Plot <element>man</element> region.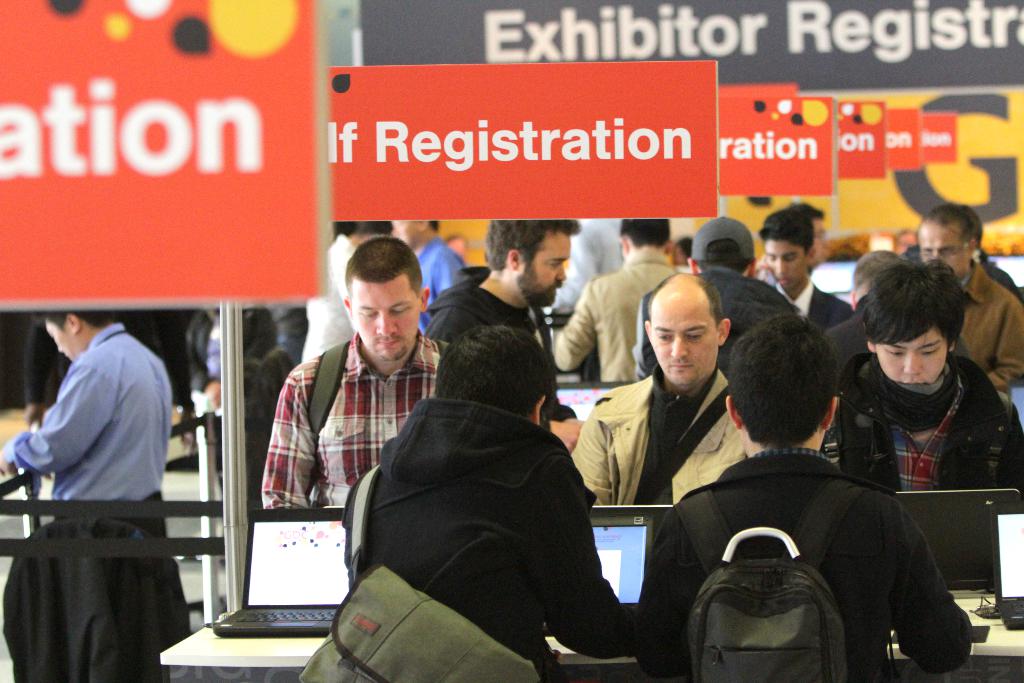
Plotted at box=[339, 323, 637, 682].
